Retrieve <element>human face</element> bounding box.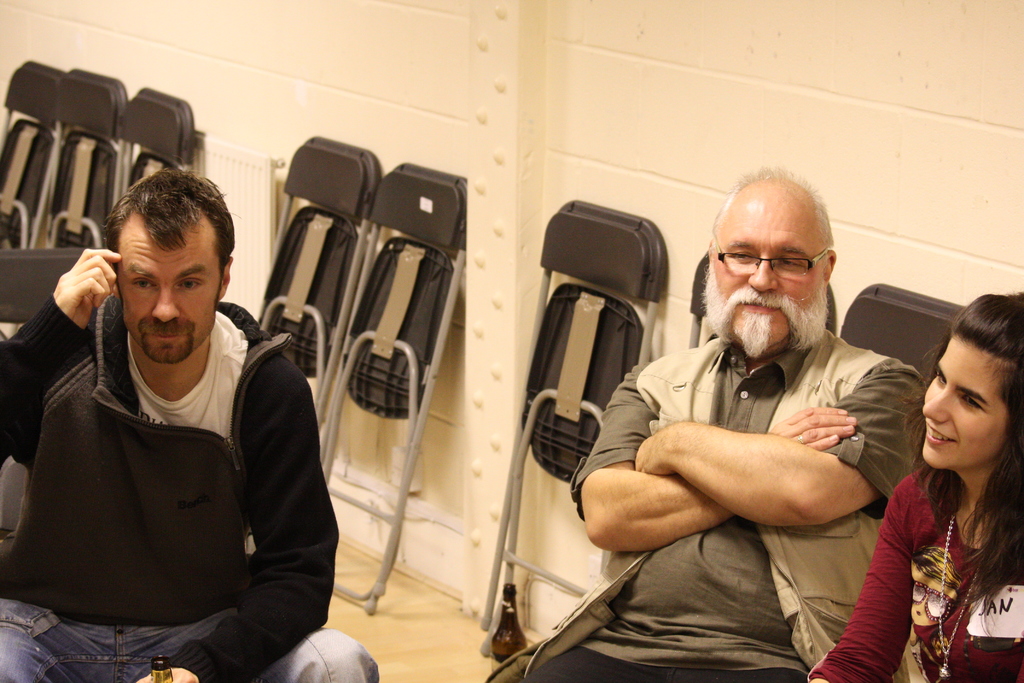
Bounding box: left=920, top=336, right=1012, bottom=472.
